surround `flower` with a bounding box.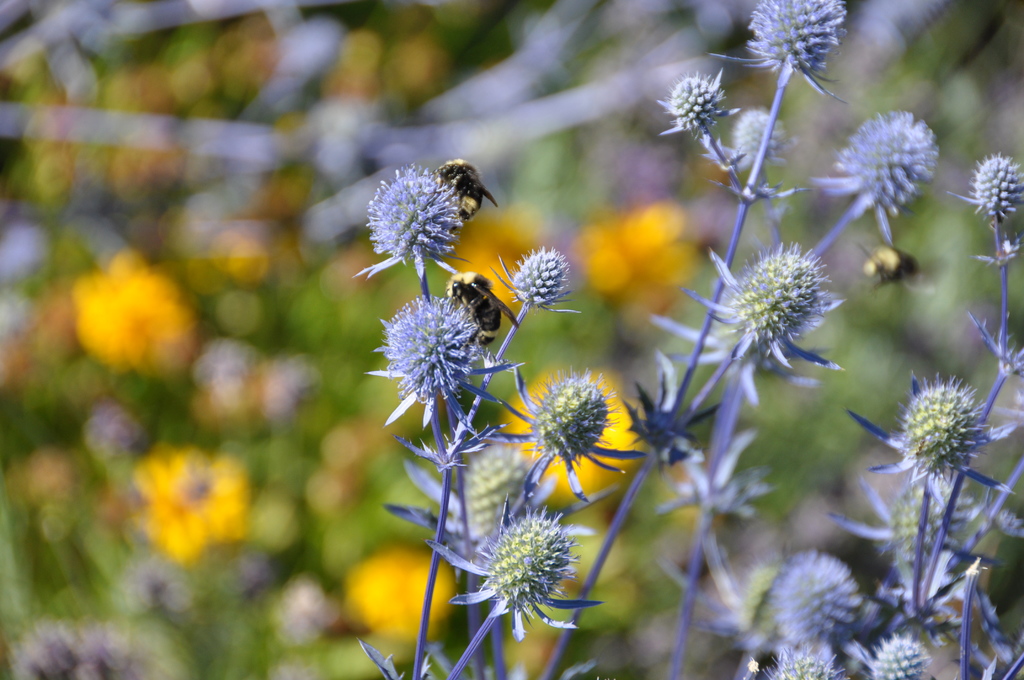
select_region(950, 153, 1023, 225).
